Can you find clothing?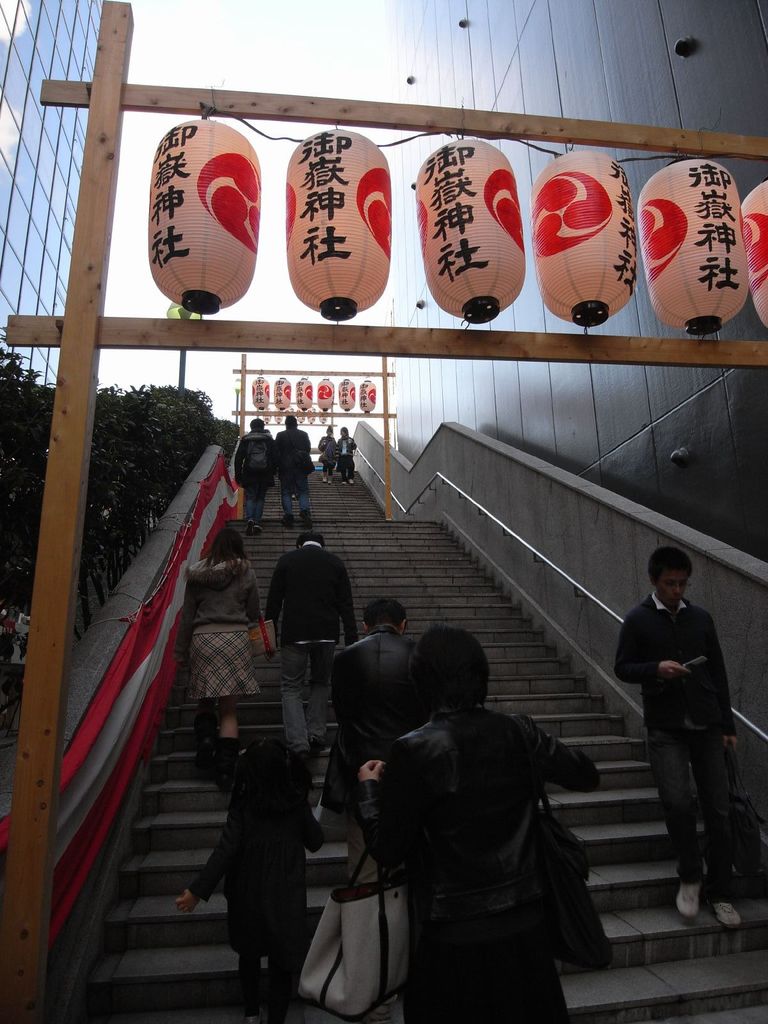
Yes, bounding box: bbox=(176, 543, 272, 710).
